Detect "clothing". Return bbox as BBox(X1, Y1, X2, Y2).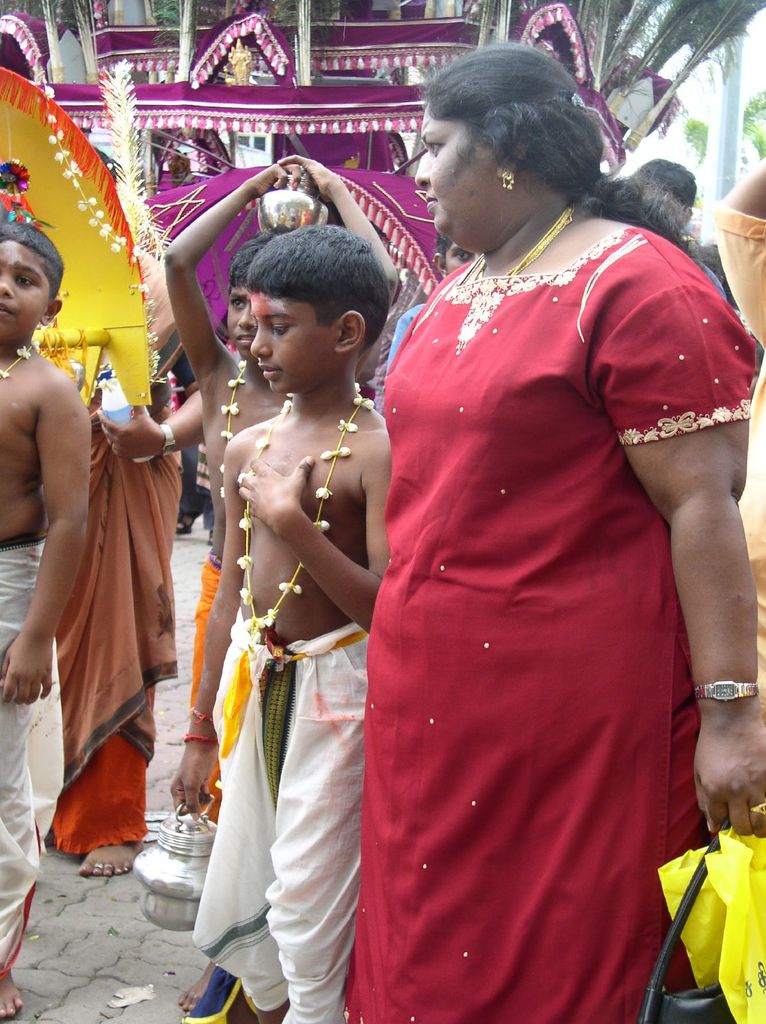
BBox(193, 617, 367, 1014).
